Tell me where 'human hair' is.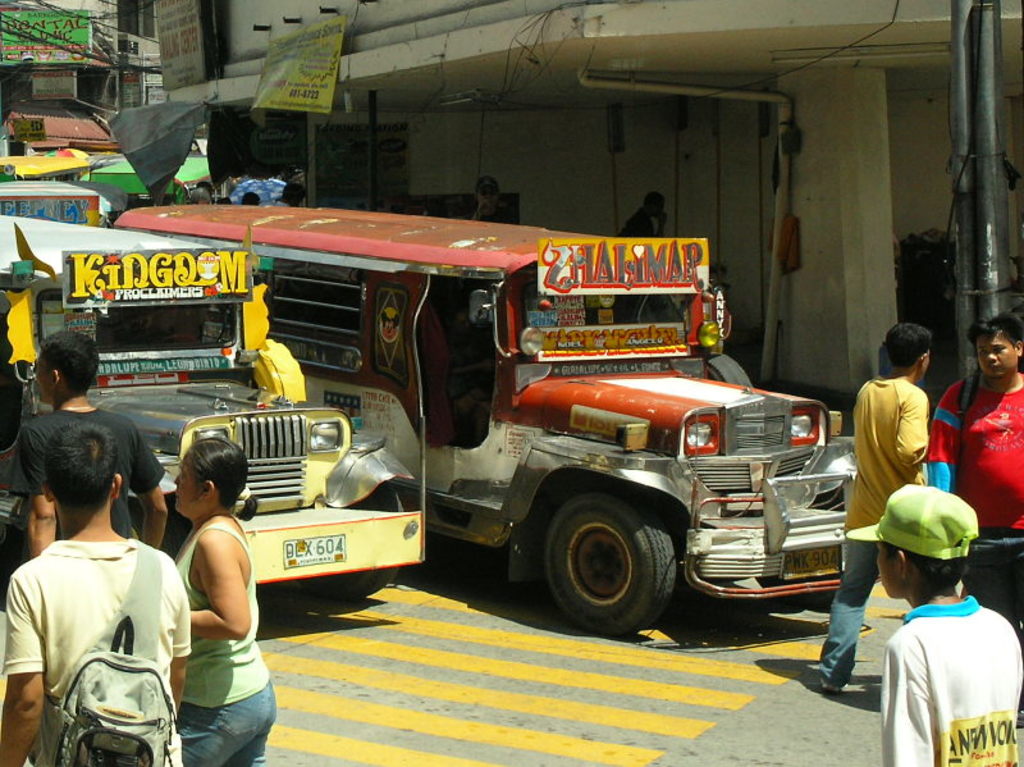
'human hair' is at region(966, 310, 1023, 359).
